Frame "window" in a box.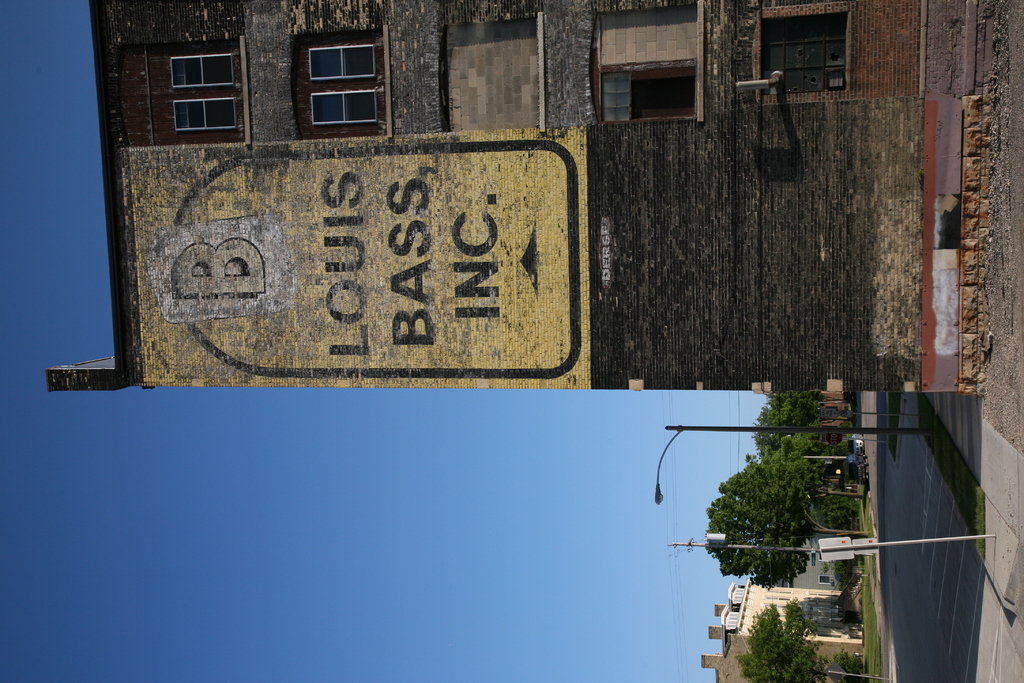
(757,9,845,90).
